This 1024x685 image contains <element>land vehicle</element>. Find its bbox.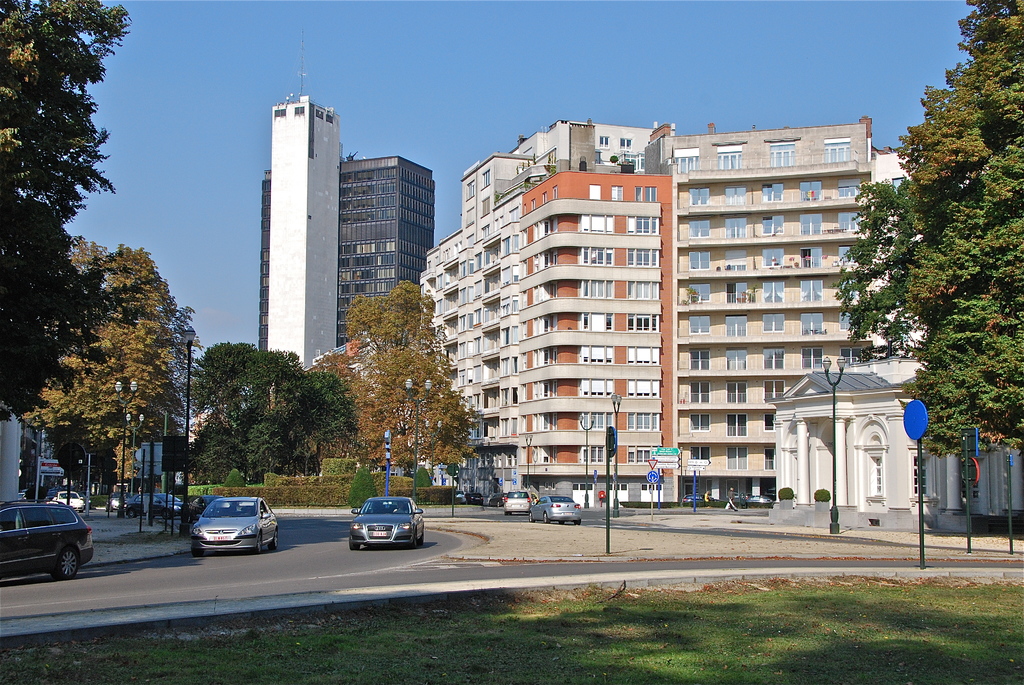
select_region(191, 493, 277, 553).
